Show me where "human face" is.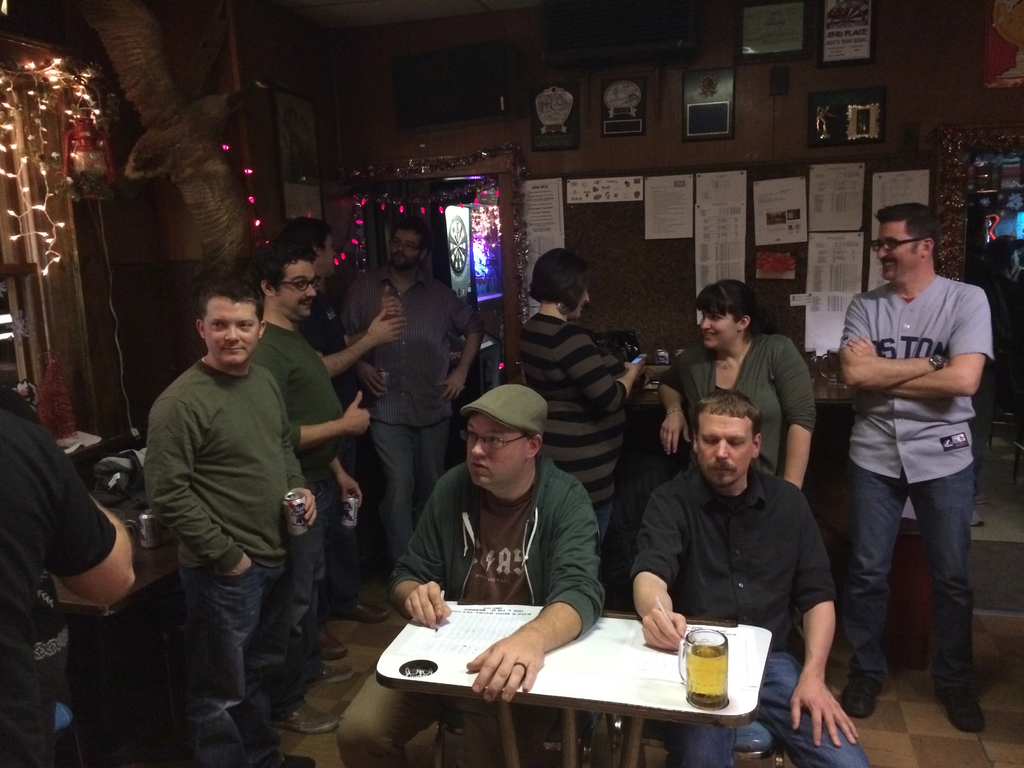
"human face" is at [x1=391, y1=230, x2=424, y2=269].
